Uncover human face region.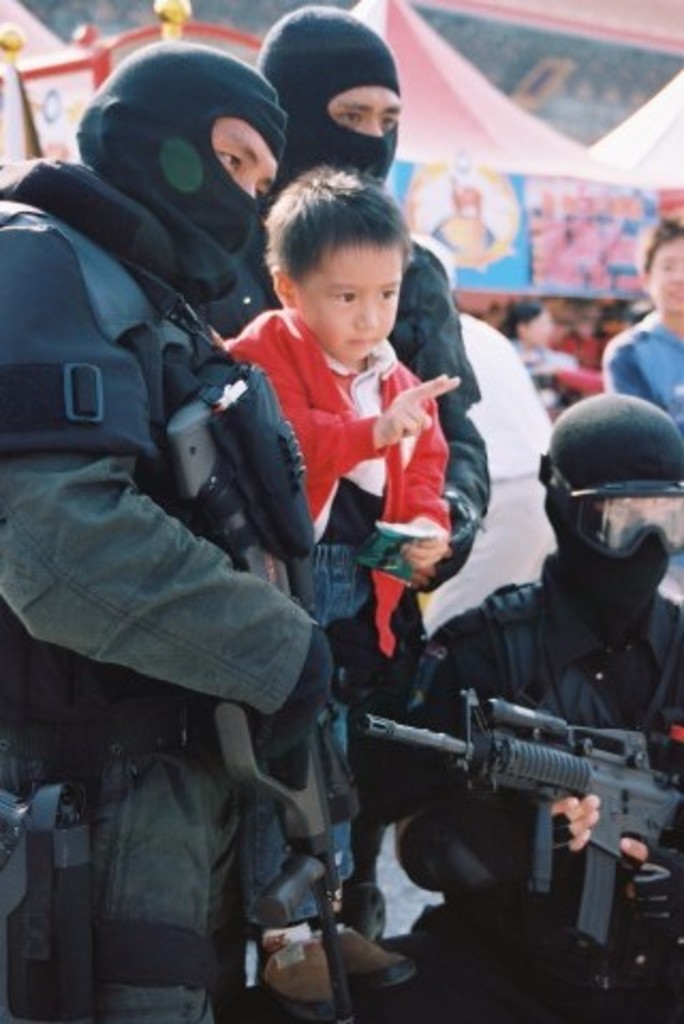
Uncovered: 329/83/400/135.
